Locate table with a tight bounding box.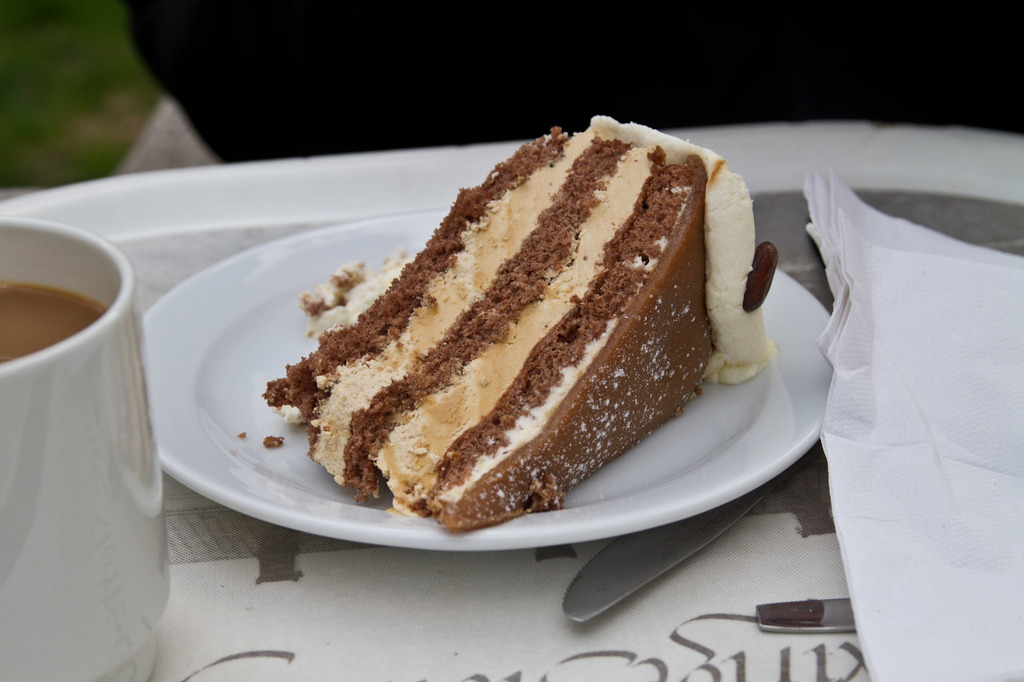
Rect(0, 123, 1023, 681).
